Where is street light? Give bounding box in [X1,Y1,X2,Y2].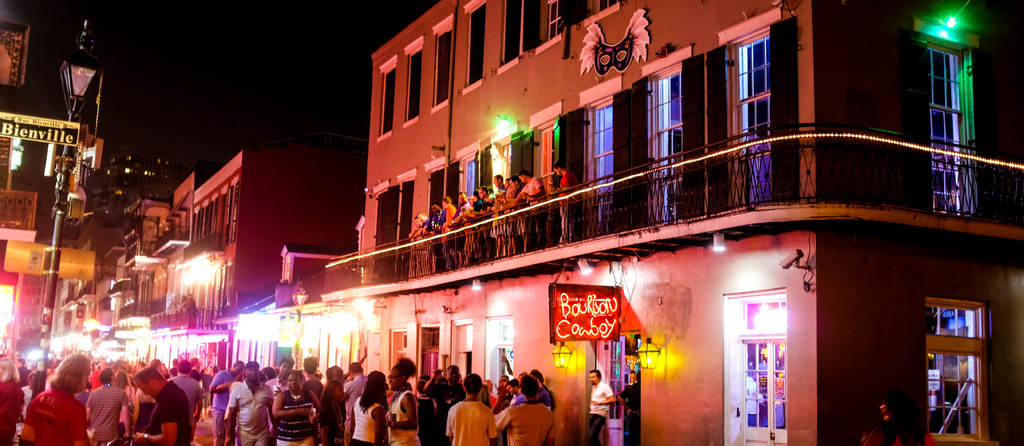
[291,278,311,370].
